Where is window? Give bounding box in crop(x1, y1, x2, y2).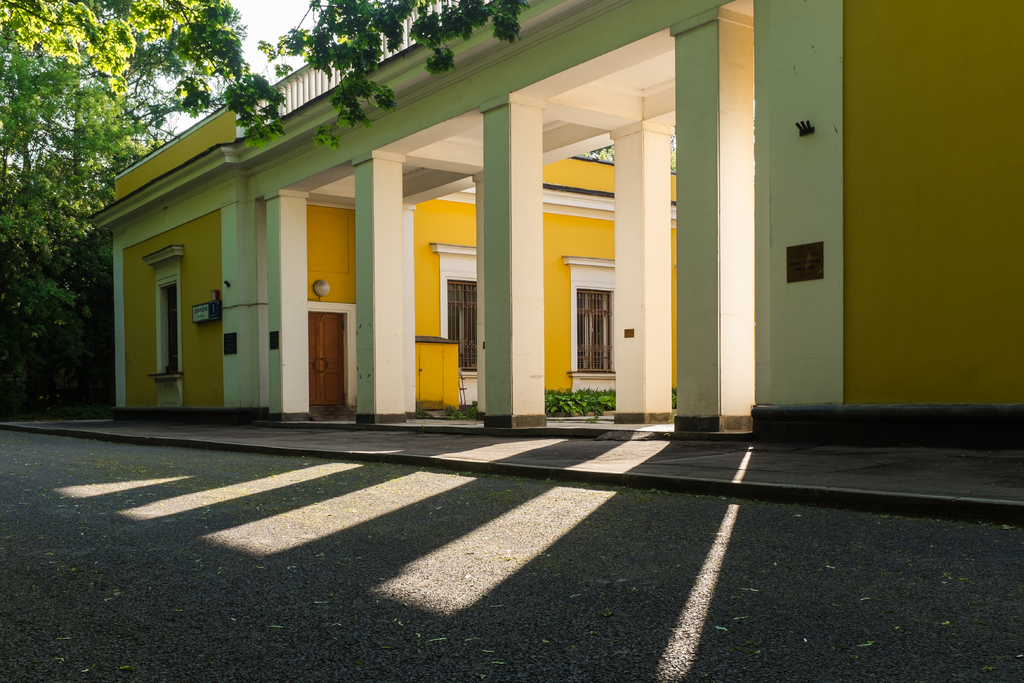
crop(573, 249, 623, 372).
